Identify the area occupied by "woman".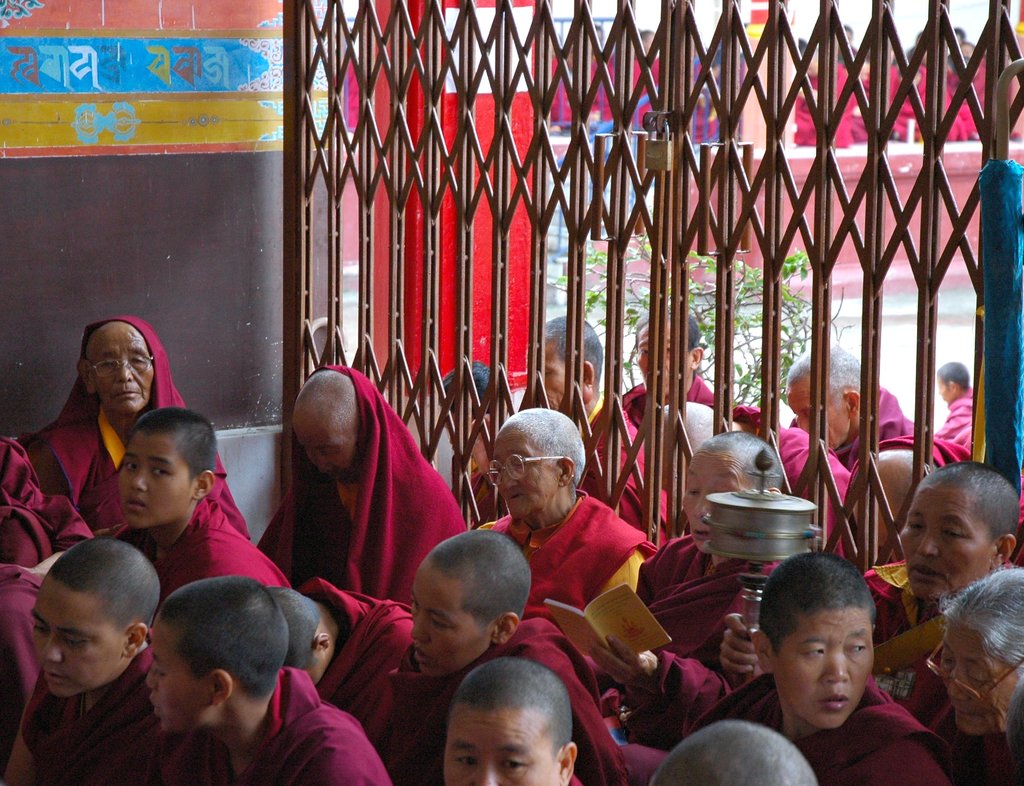
Area: detection(925, 573, 1023, 785).
